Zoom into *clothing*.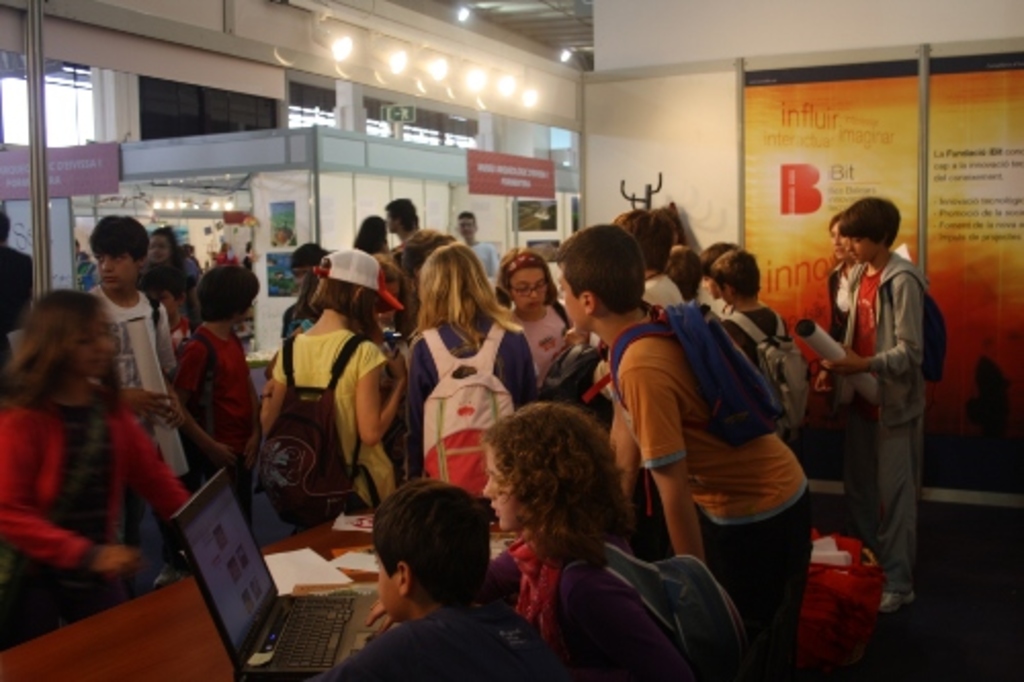
Zoom target: [274,334,397,508].
